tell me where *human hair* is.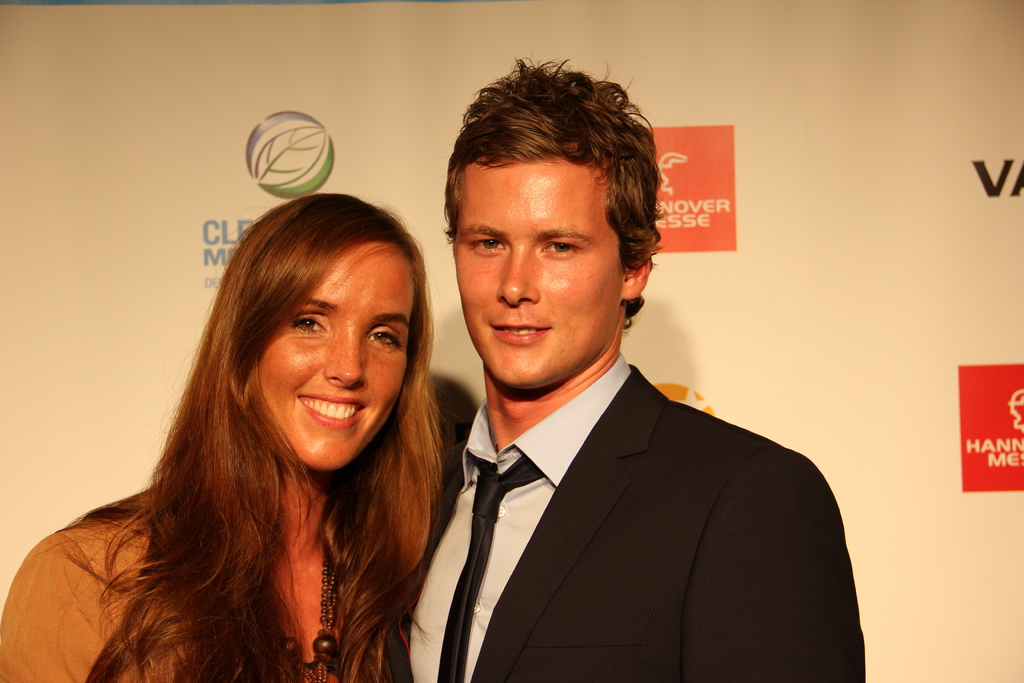
*human hair* is at x1=442 y1=56 x2=665 y2=328.
